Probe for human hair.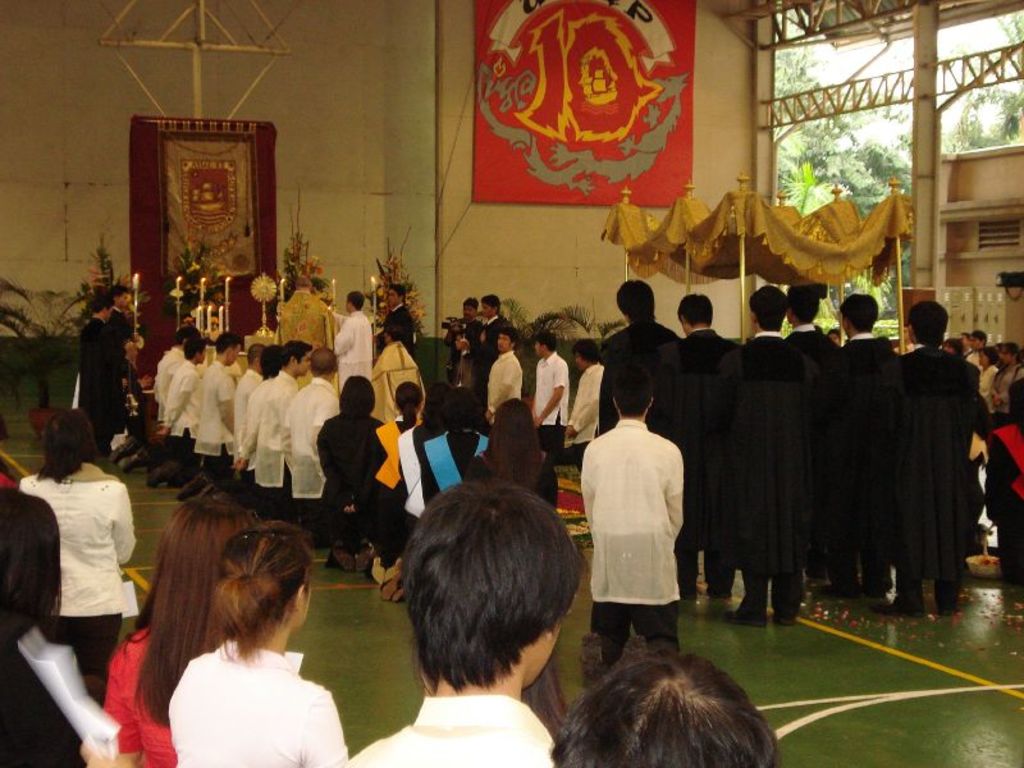
Probe result: 0 488 63 654.
